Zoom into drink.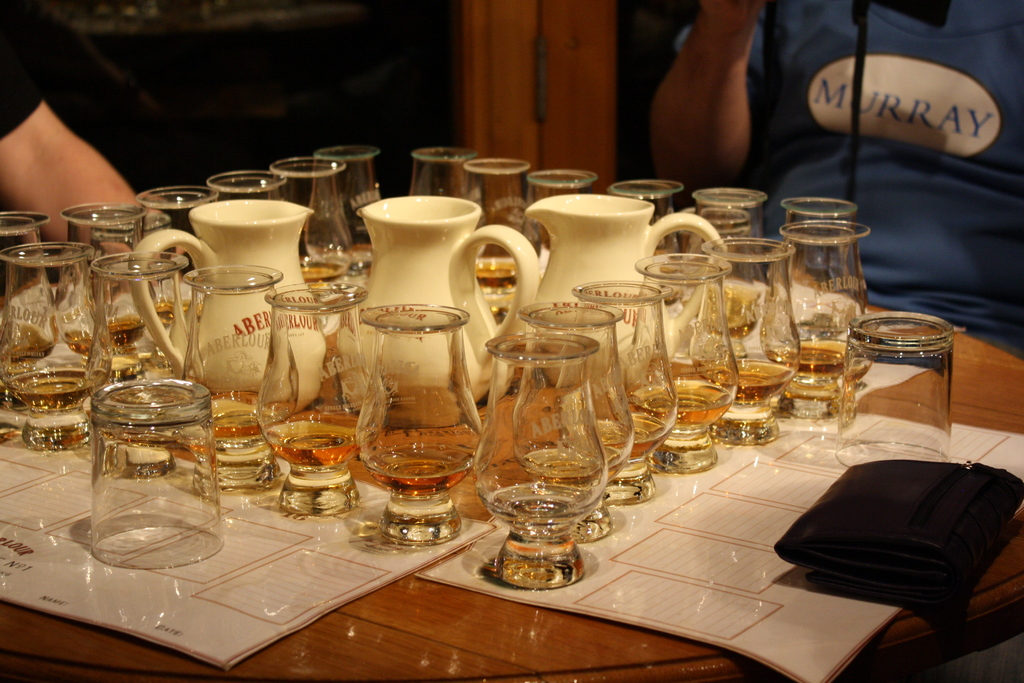
Zoom target: <region>609, 415, 666, 460</region>.
